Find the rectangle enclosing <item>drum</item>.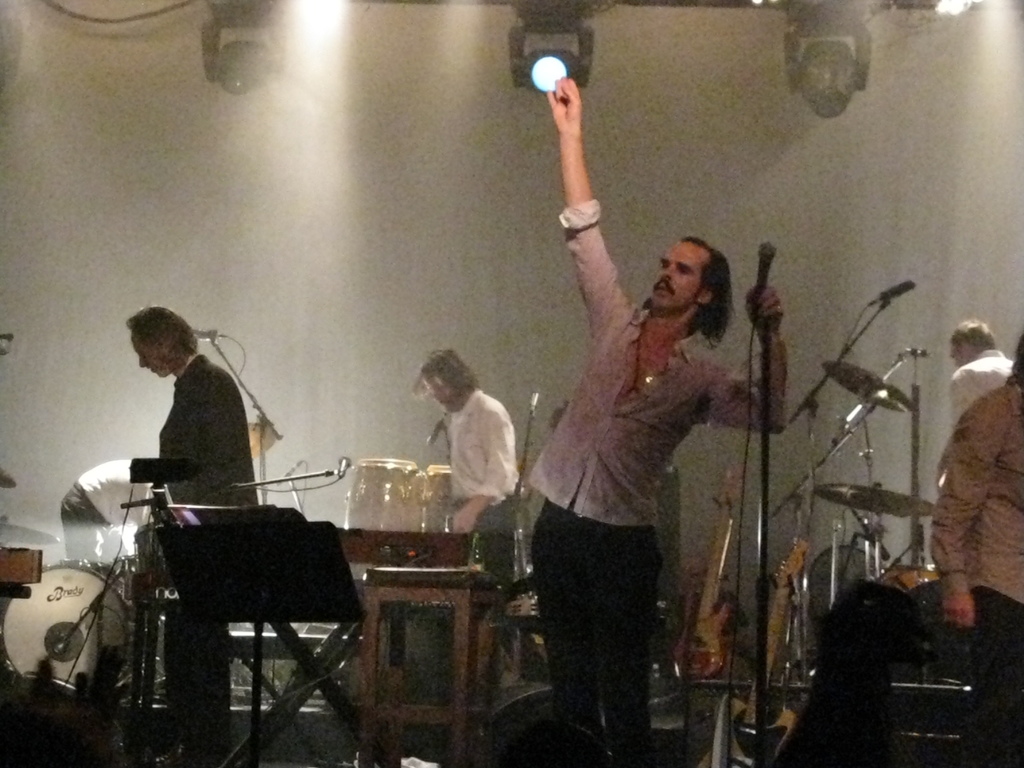
{"left": 342, "top": 457, "right": 425, "bottom": 532}.
